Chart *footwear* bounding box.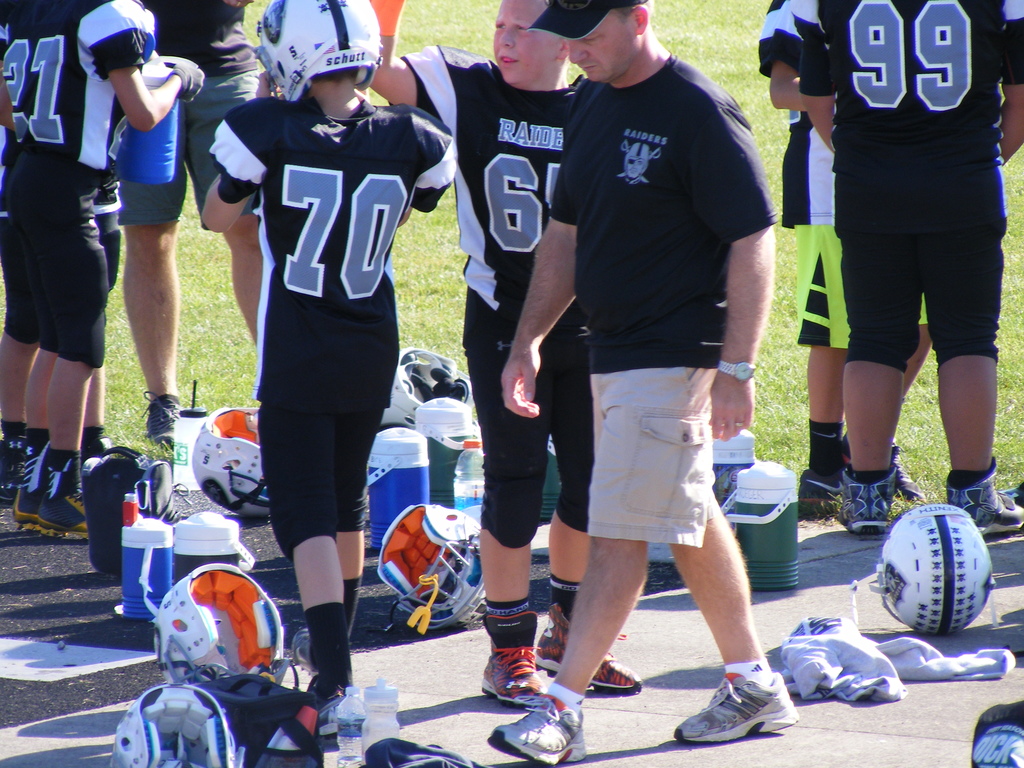
Charted: 838 428 929 499.
